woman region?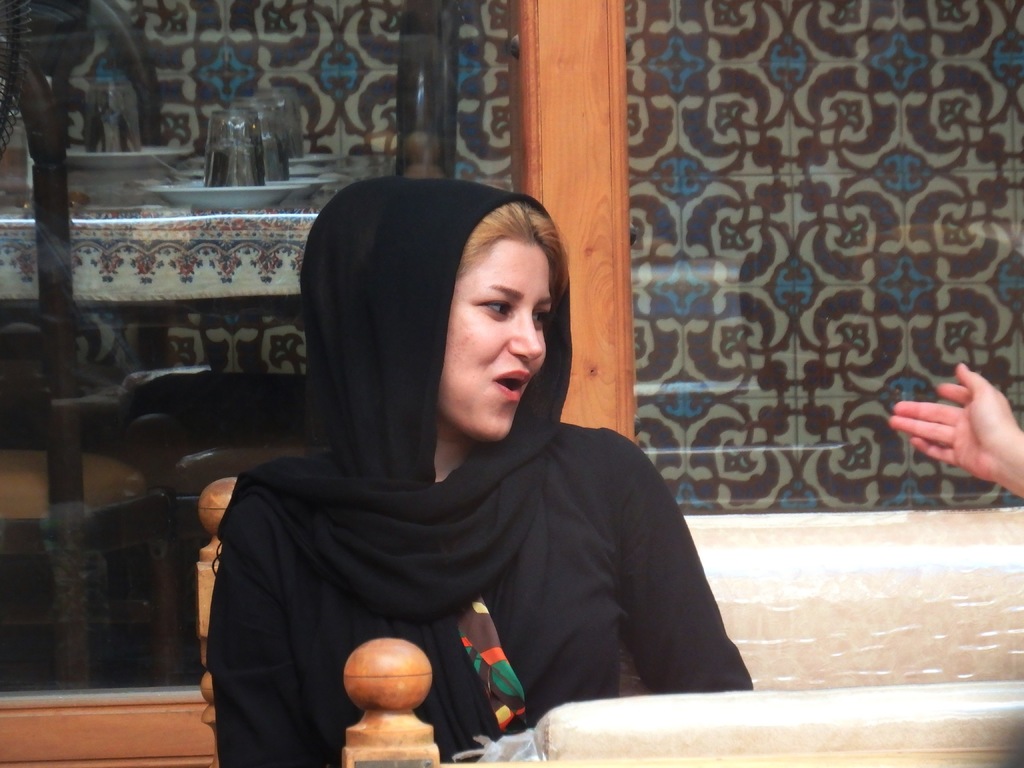
[208, 183, 751, 767]
